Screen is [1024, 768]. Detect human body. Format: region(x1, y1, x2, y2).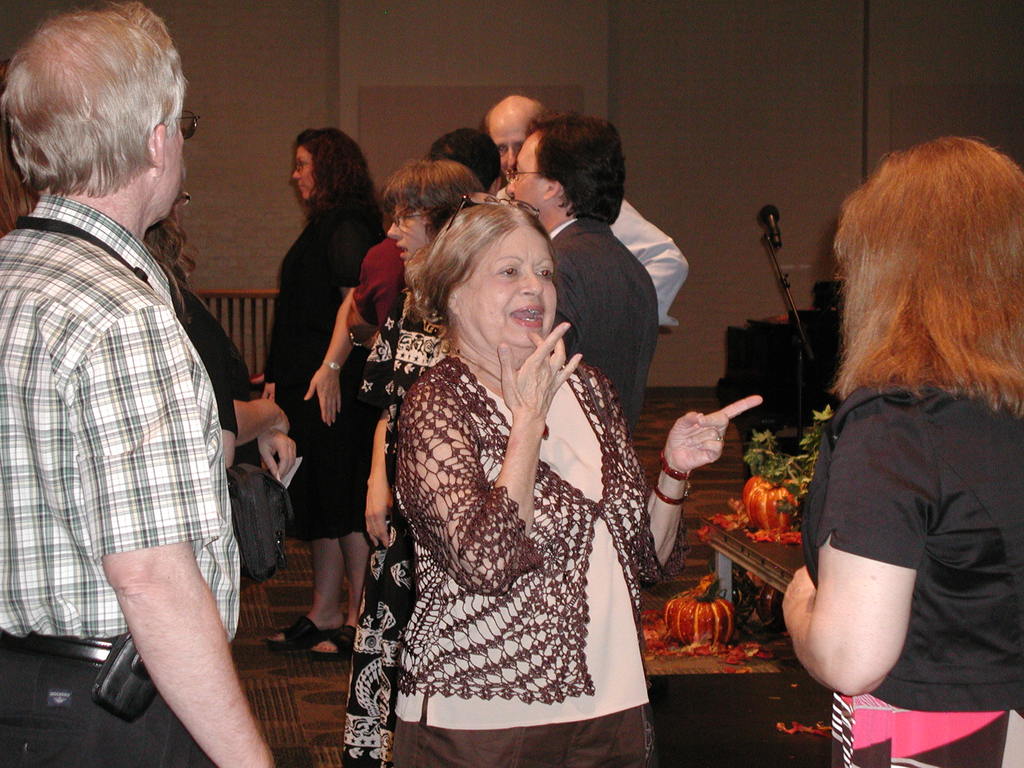
region(337, 188, 651, 767).
